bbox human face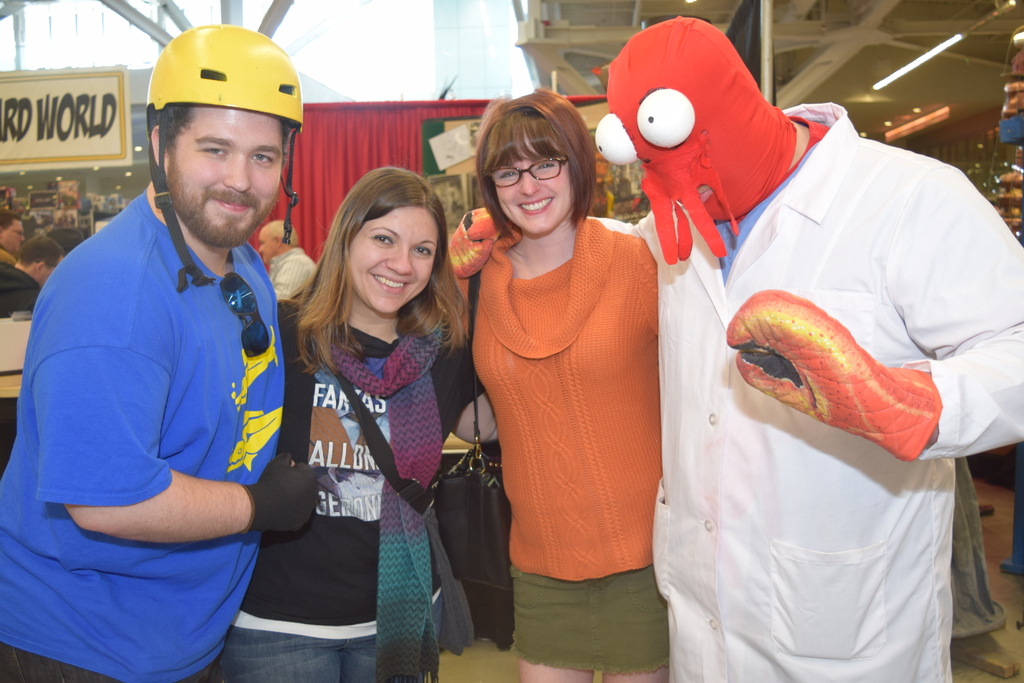
[249, 218, 271, 268]
